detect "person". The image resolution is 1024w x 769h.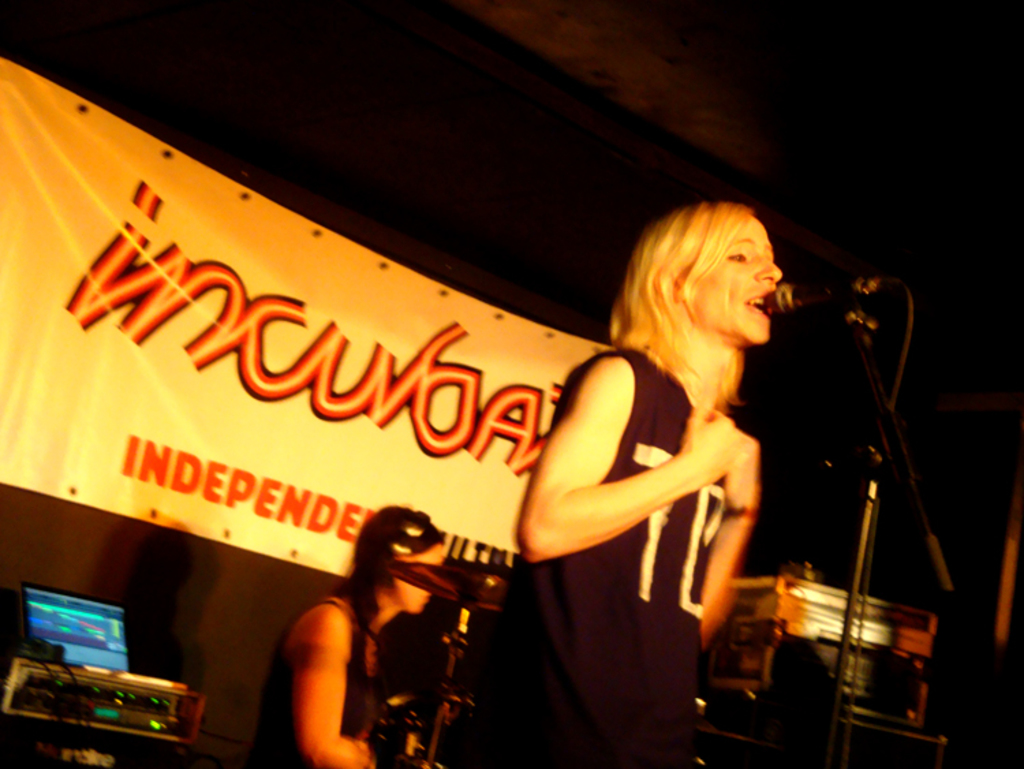
bbox=(283, 511, 466, 768).
